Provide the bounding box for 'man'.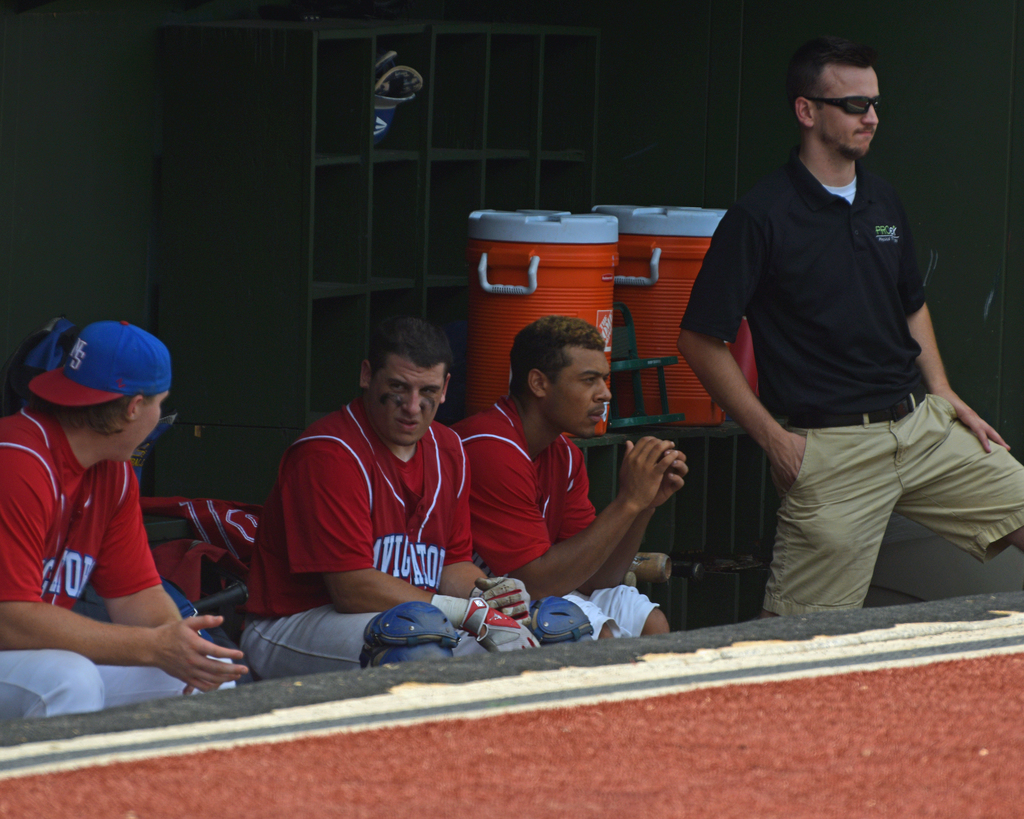
<region>0, 324, 248, 727</region>.
